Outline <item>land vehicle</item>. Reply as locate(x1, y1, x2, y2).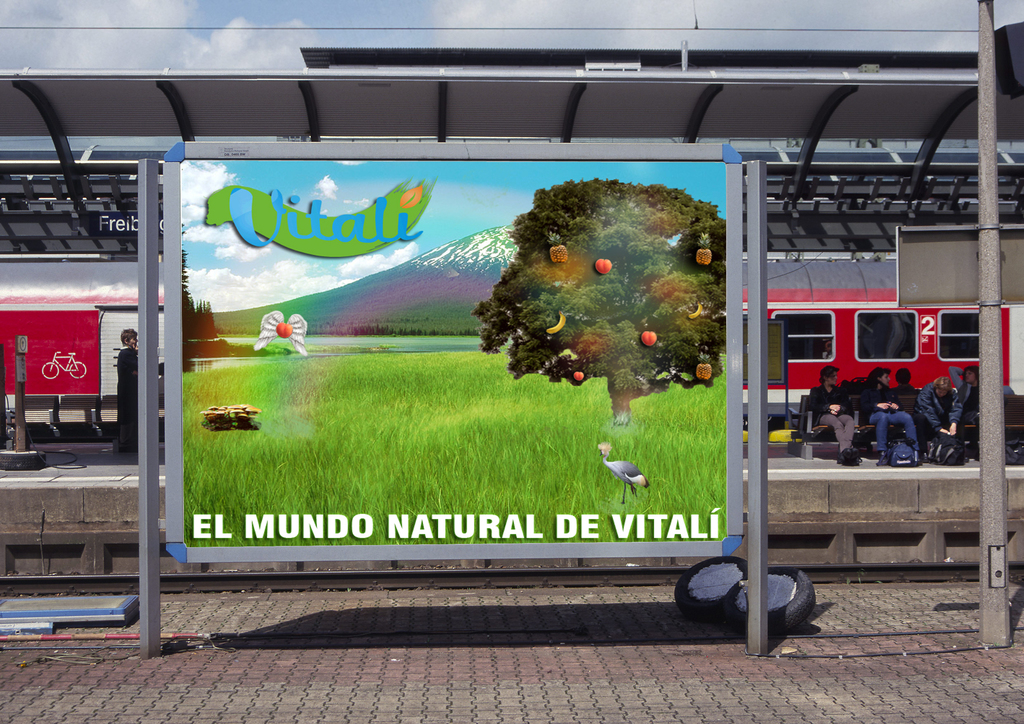
locate(0, 258, 1023, 453).
